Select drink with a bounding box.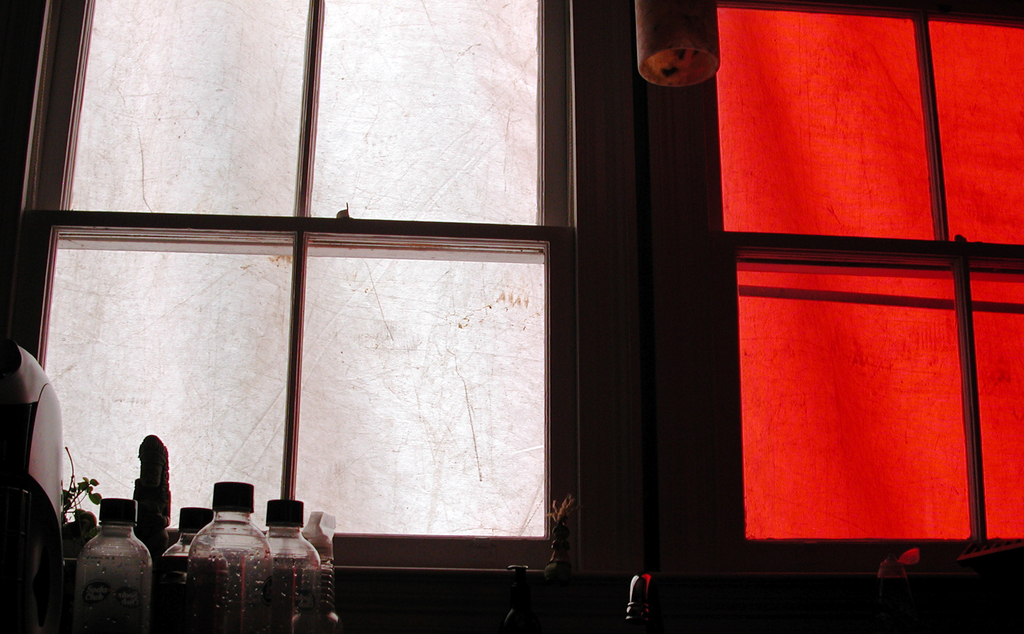
[left=162, top=507, right=228, bottom=633].
